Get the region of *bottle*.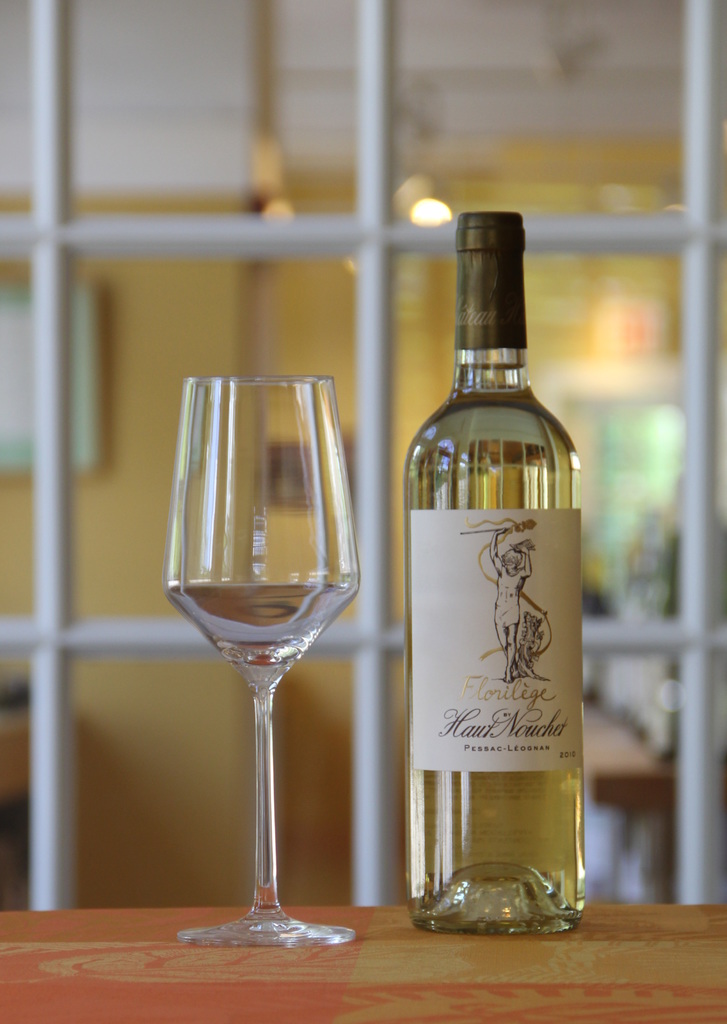
(left=405, top=214, right=587, bottom=957).
